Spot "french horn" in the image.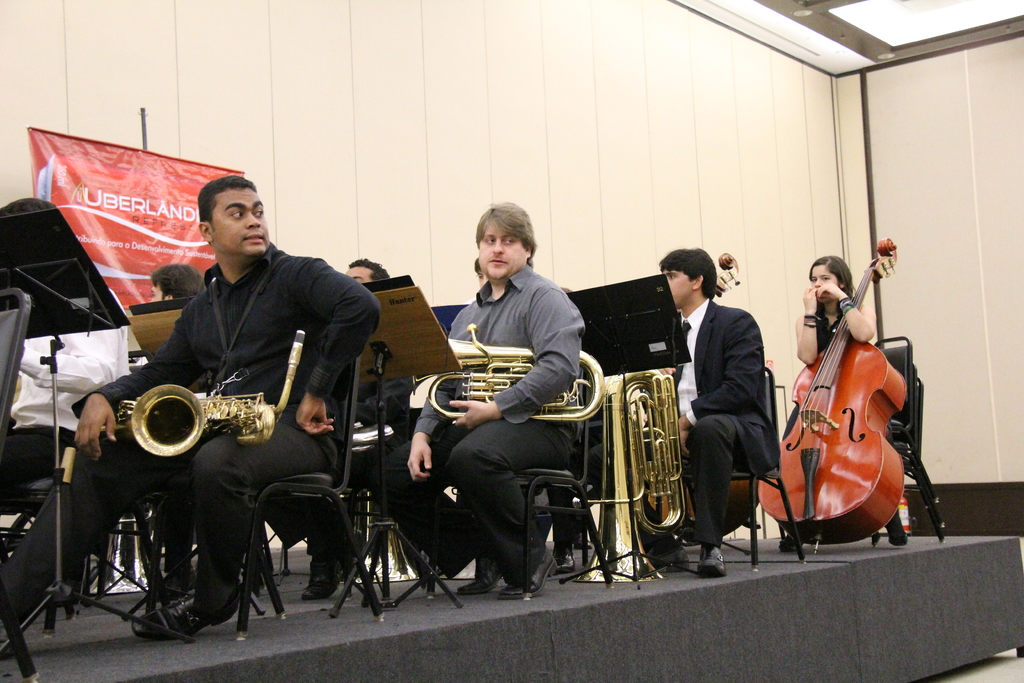
"french horn" found at left=575, top=365, right=694, bottom=586.
